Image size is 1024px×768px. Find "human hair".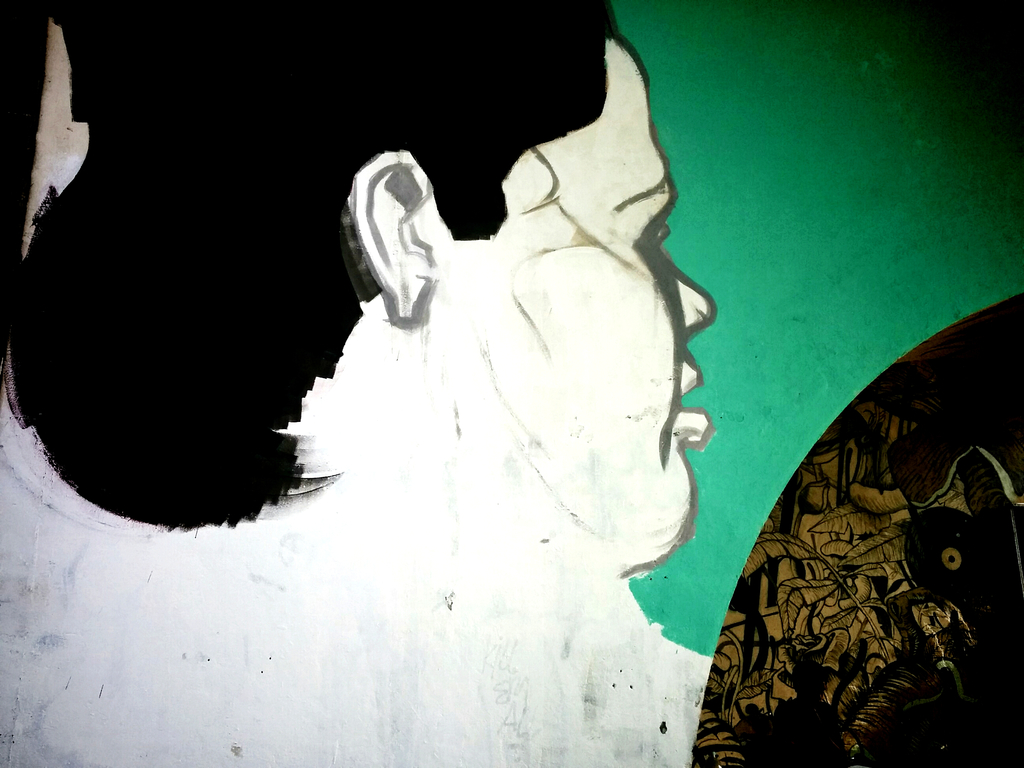
l=0, t=0, r=622, b=532.
